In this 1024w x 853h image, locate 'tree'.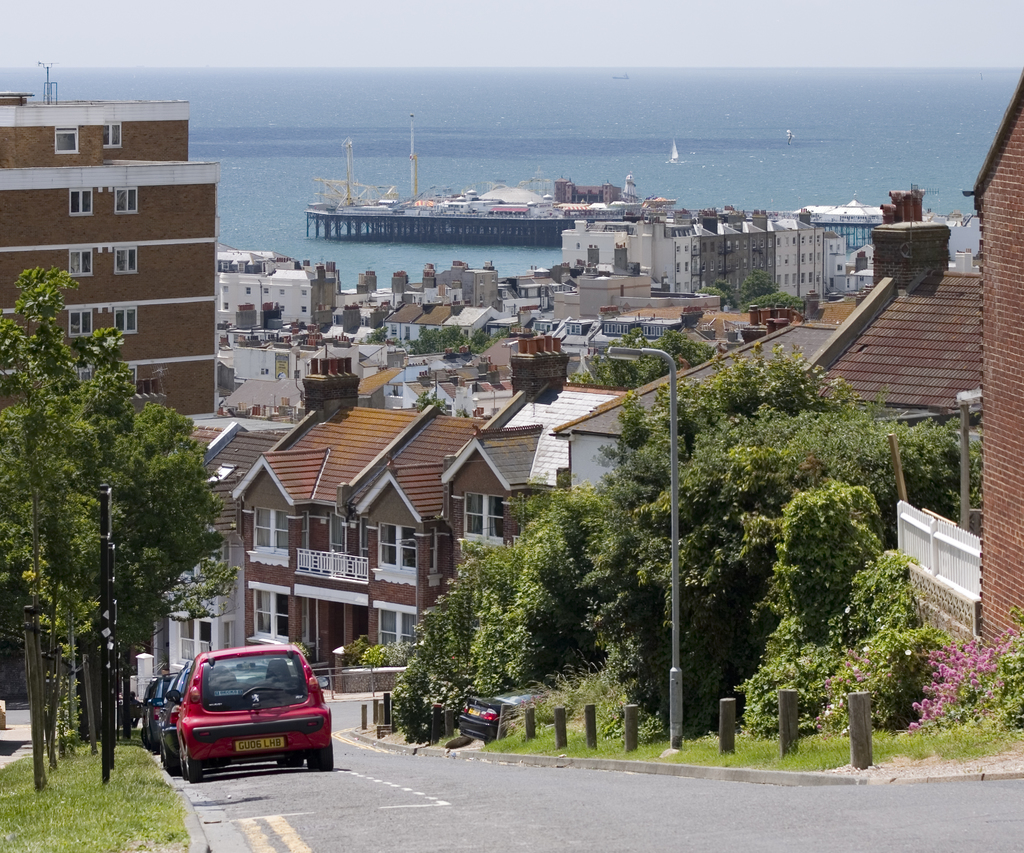
Bounding box: 566, 368, 607, 387.
